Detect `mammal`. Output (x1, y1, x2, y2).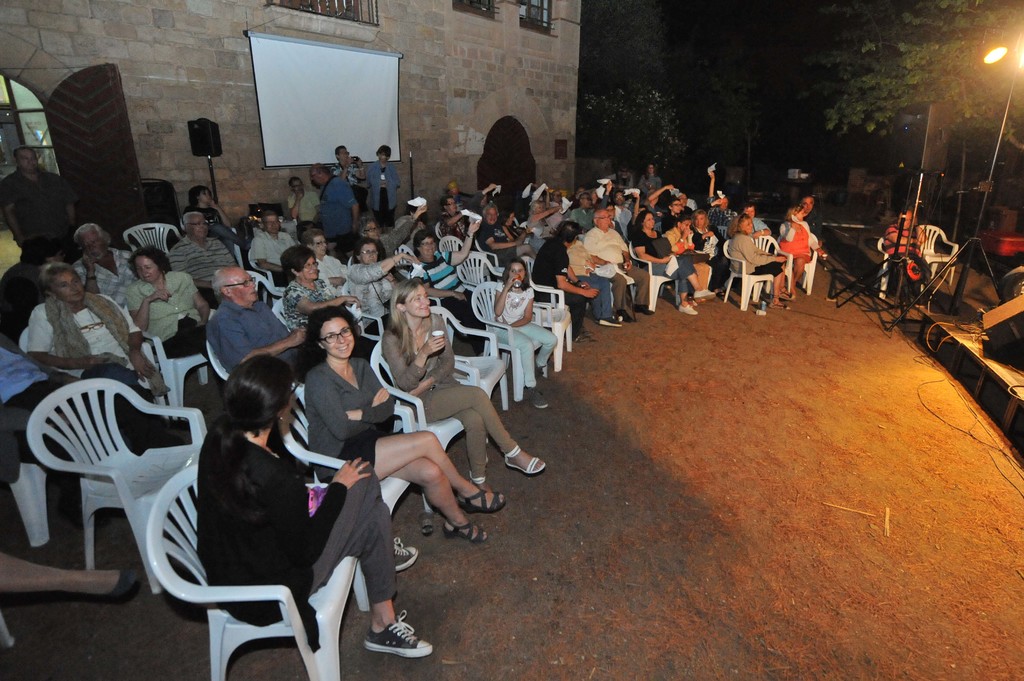
(881, 210, 936, 299).
